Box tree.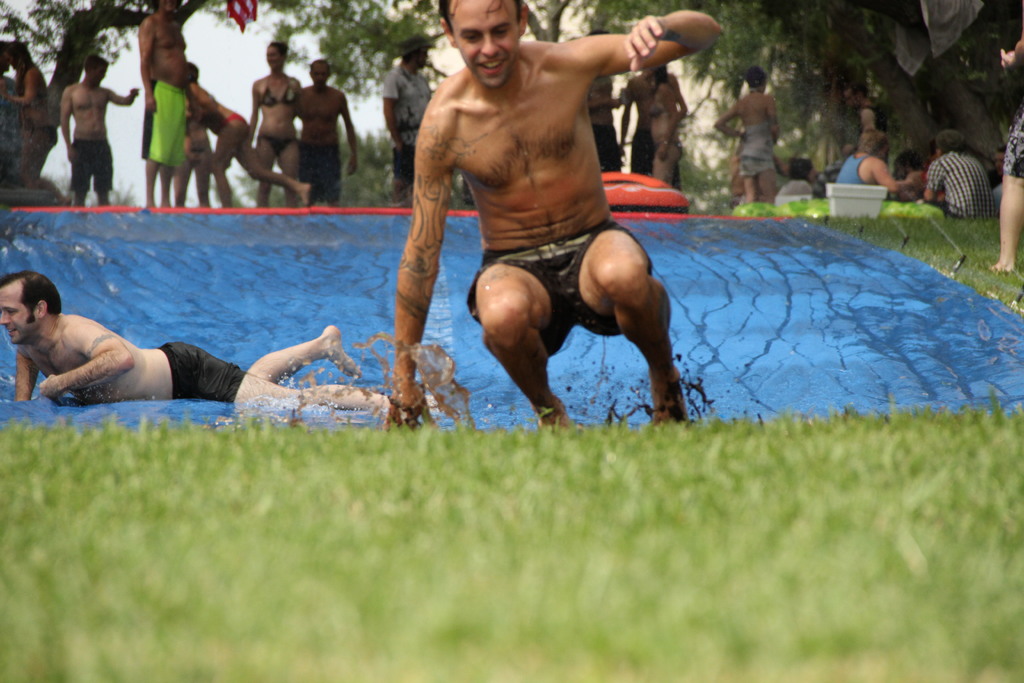
bbox(503, 0, 643, 40).
